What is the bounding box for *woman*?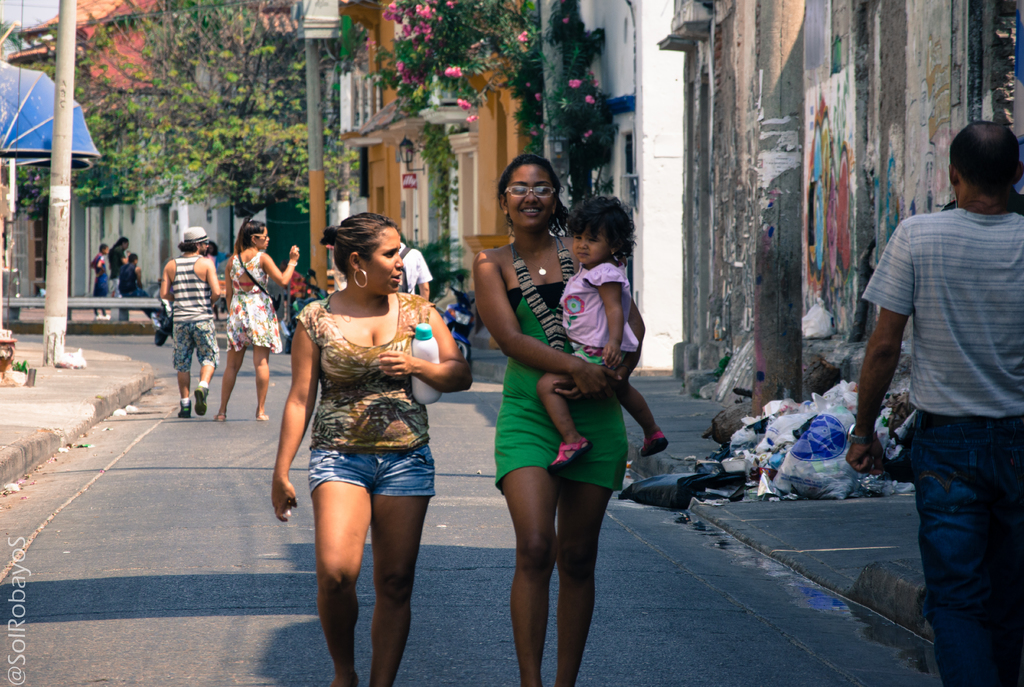
BBox(473, 158, 648, 686).
